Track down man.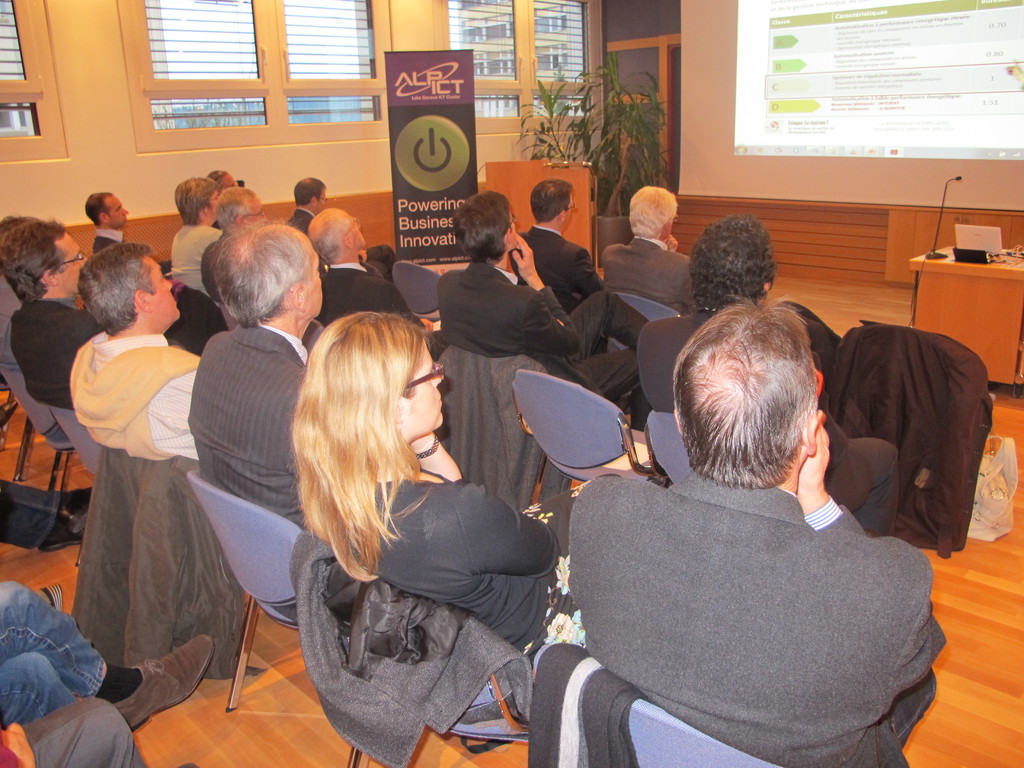
Tracked to (199, 186, 265, 308).
